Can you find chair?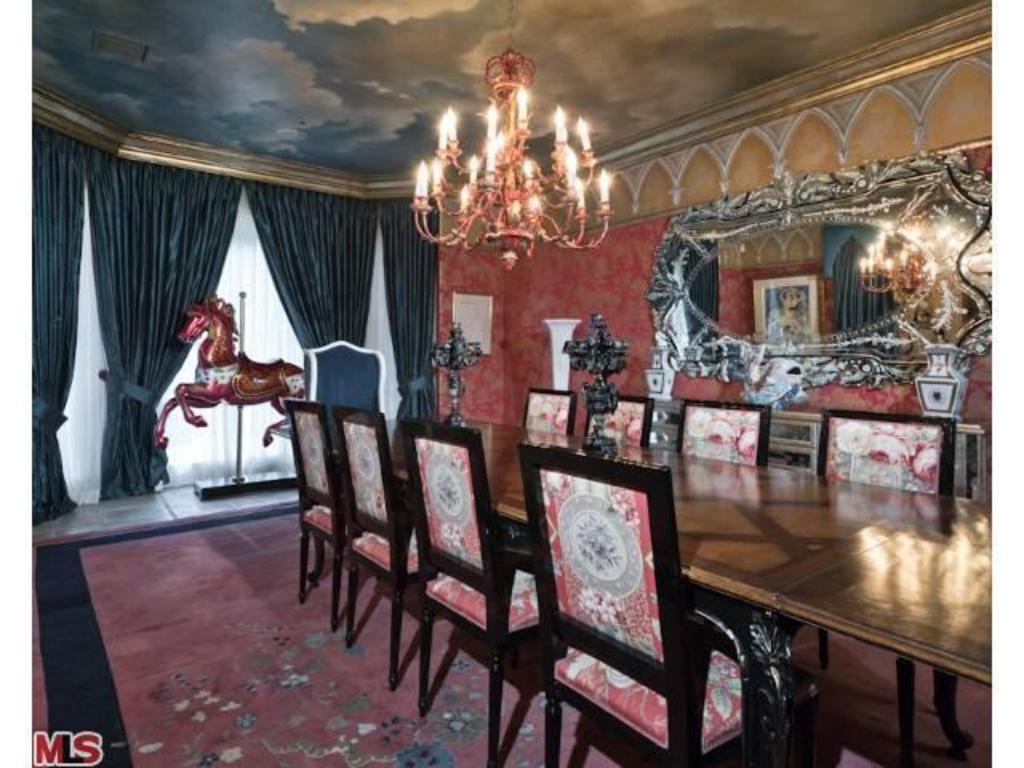
Yes, bounding box: (left=330, top=406, right=435, bottom=690).
